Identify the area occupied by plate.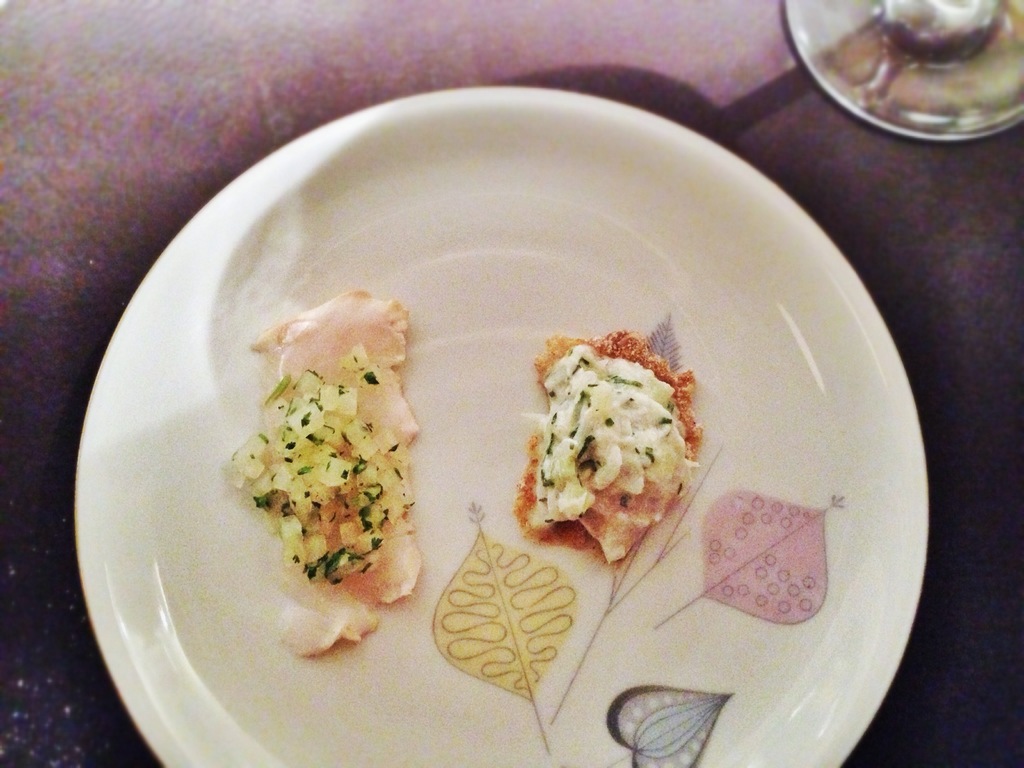
Area: 71, 83, 925, 767.
